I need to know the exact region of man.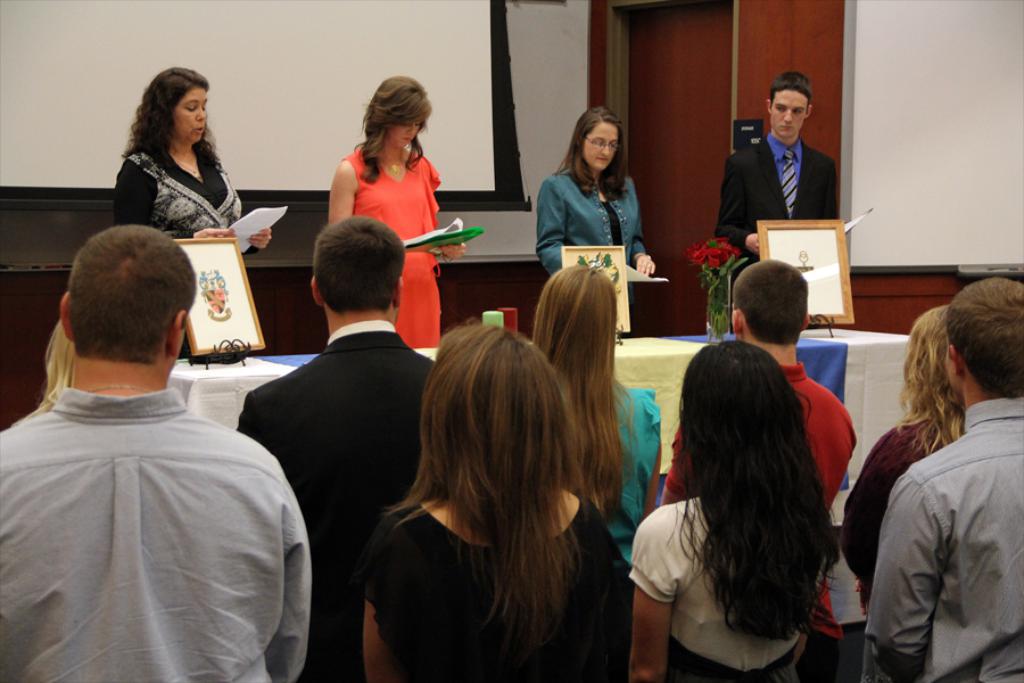
Region: rect(226, 216, 440, 682).
